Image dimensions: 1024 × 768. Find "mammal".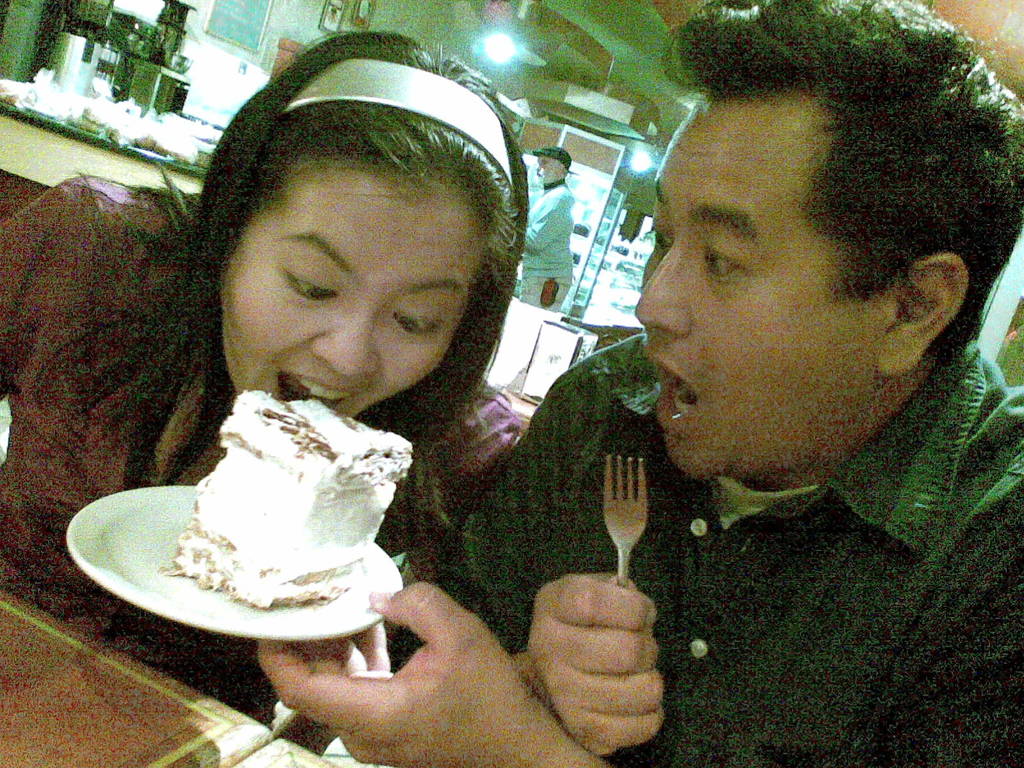
(0,29,546,755).
